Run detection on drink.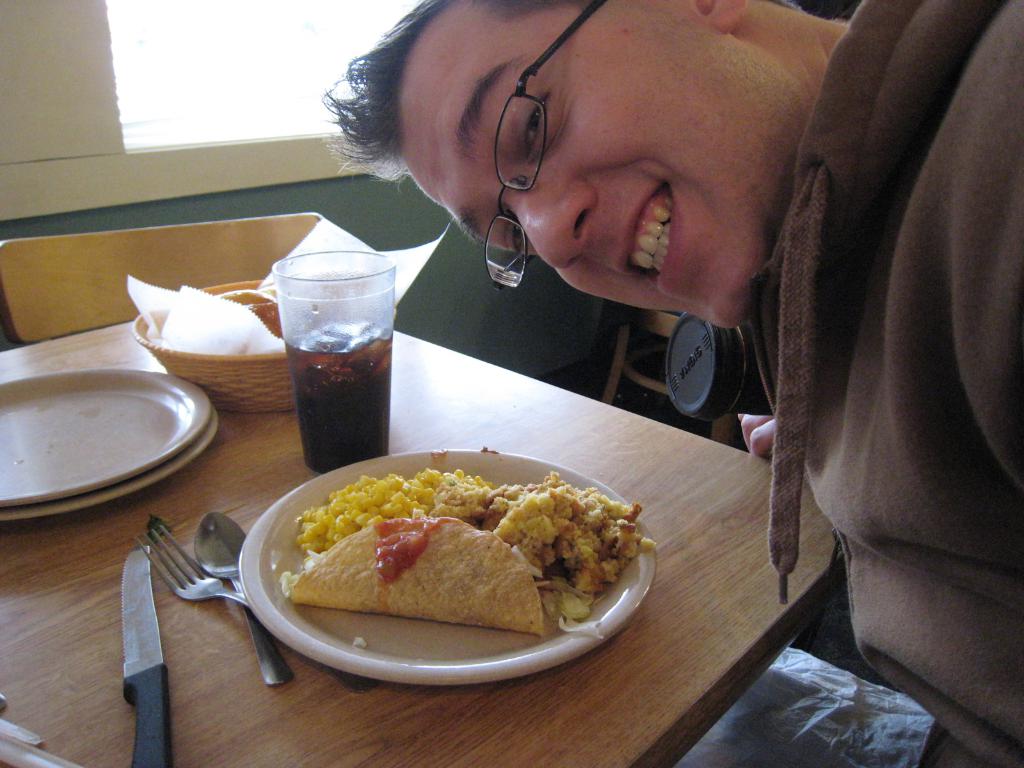
Result: Rect(283, 323, 393, 478).
